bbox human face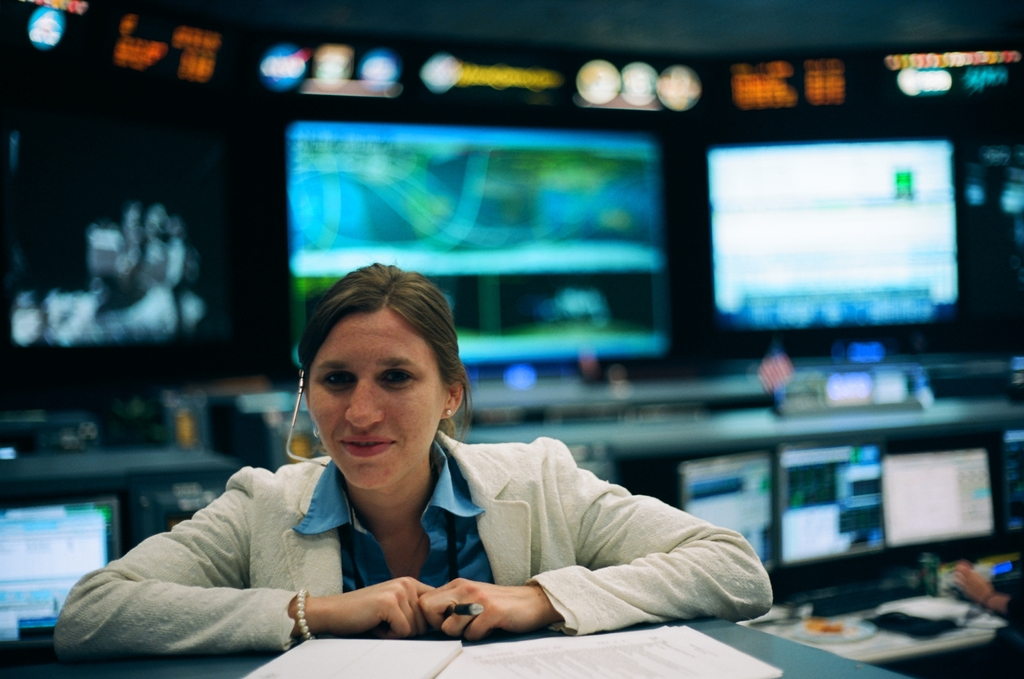
region(312, 315, 442, 493)
